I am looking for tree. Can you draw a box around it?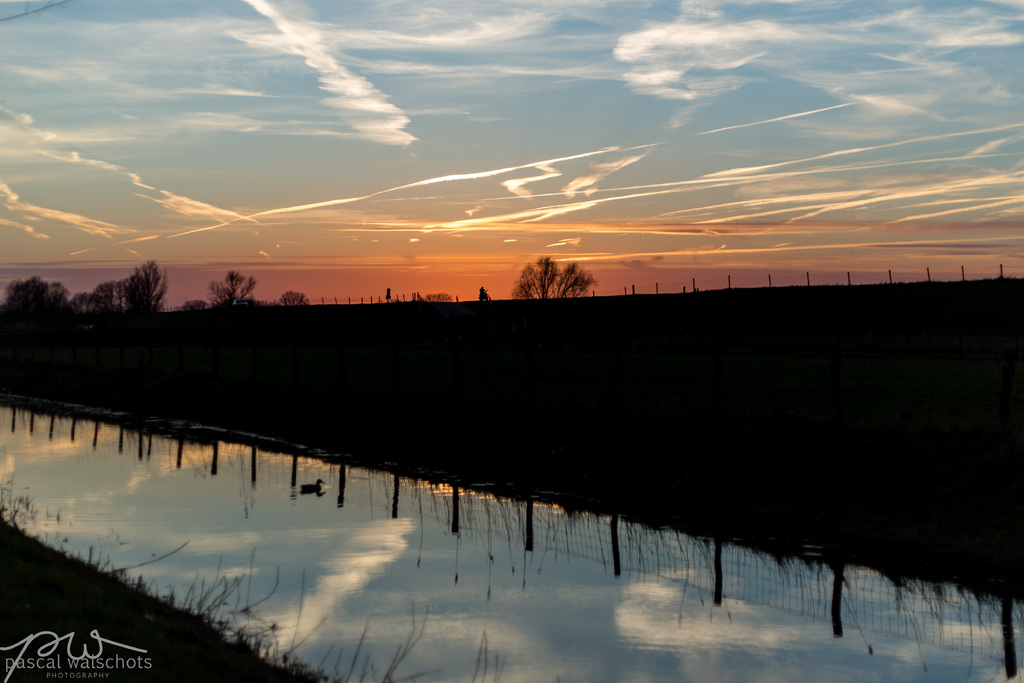
Sure, the bounding box is (477,278,492,303).
